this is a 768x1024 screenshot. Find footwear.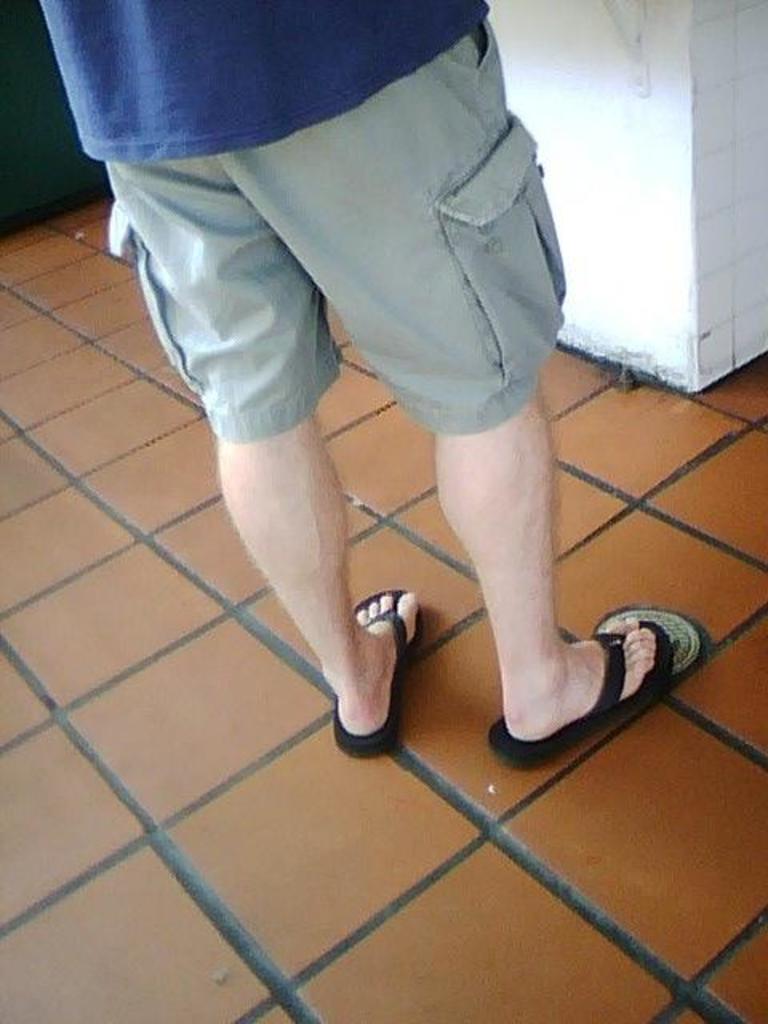
Bounding box: {"left": 485, "top": 613, "right": 682, "bottom": 773}.
